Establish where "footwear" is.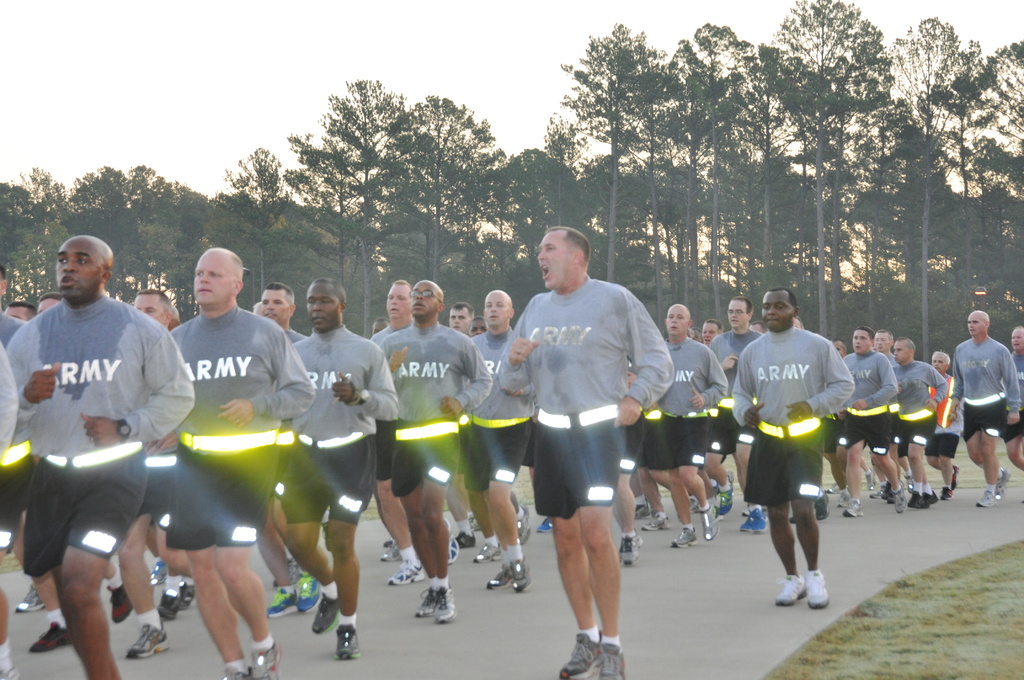
Established at l=473, t=539, r=500, b=562.
